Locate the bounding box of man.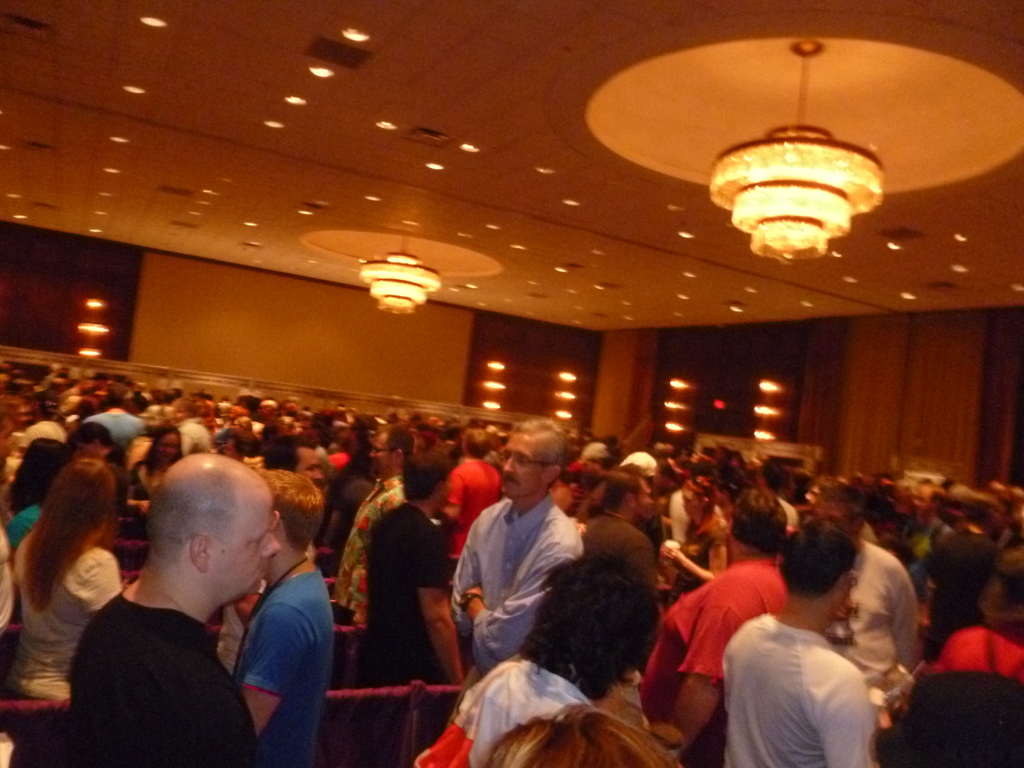
Bounding box: BBox(719, 518, 876, 767).
